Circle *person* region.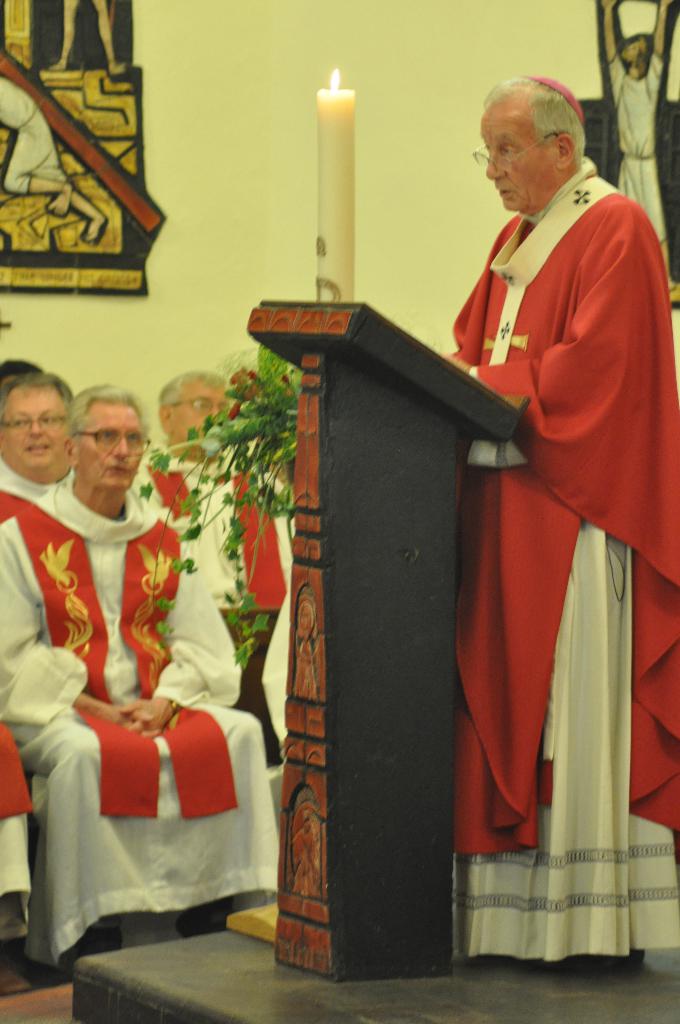
Region: bbox=(0, 388, 278, 961).
